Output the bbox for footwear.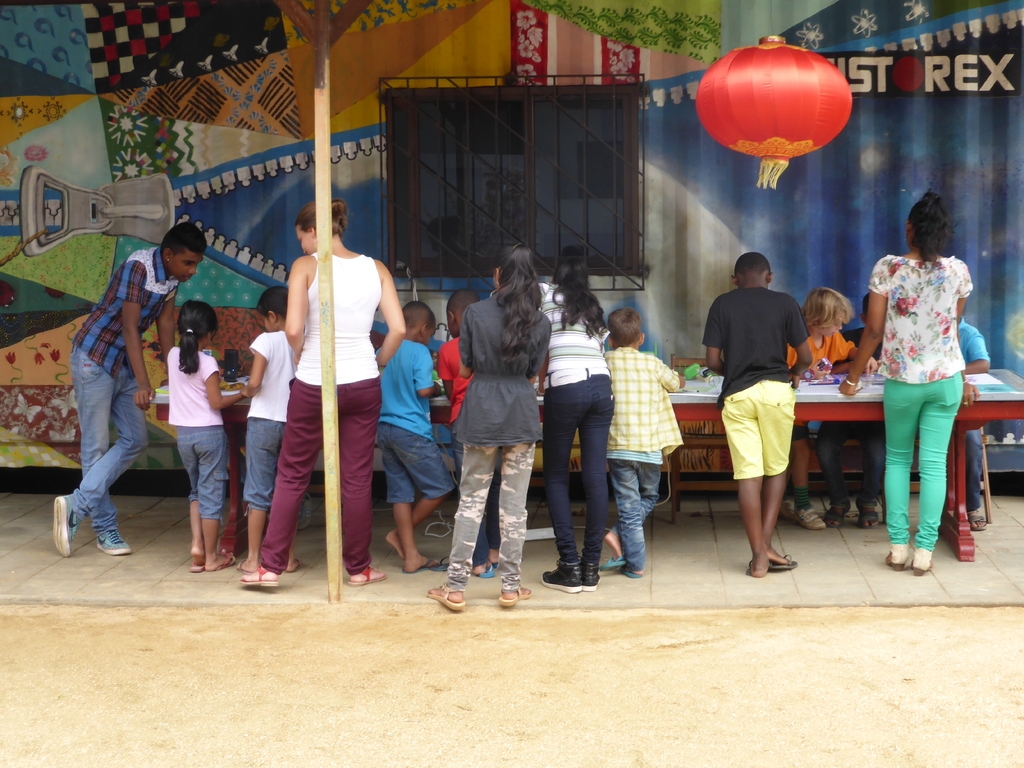
bbox=(579, 556, 600, 593).
